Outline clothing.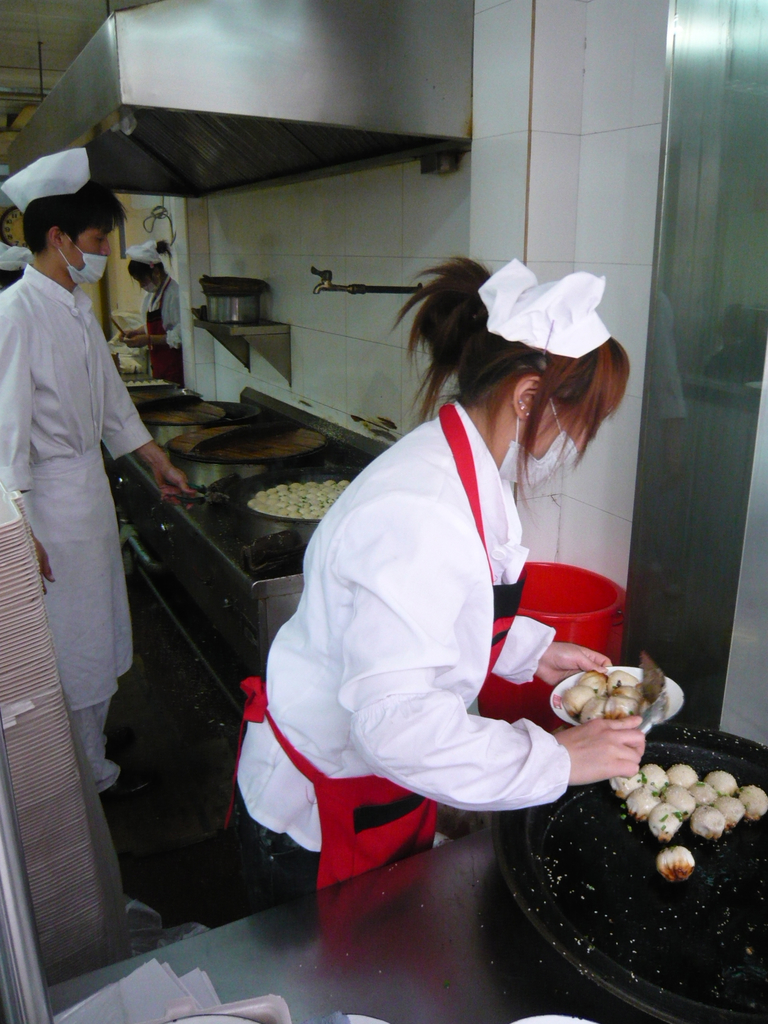
Outline: BBox(257, 317, 593, 892).
